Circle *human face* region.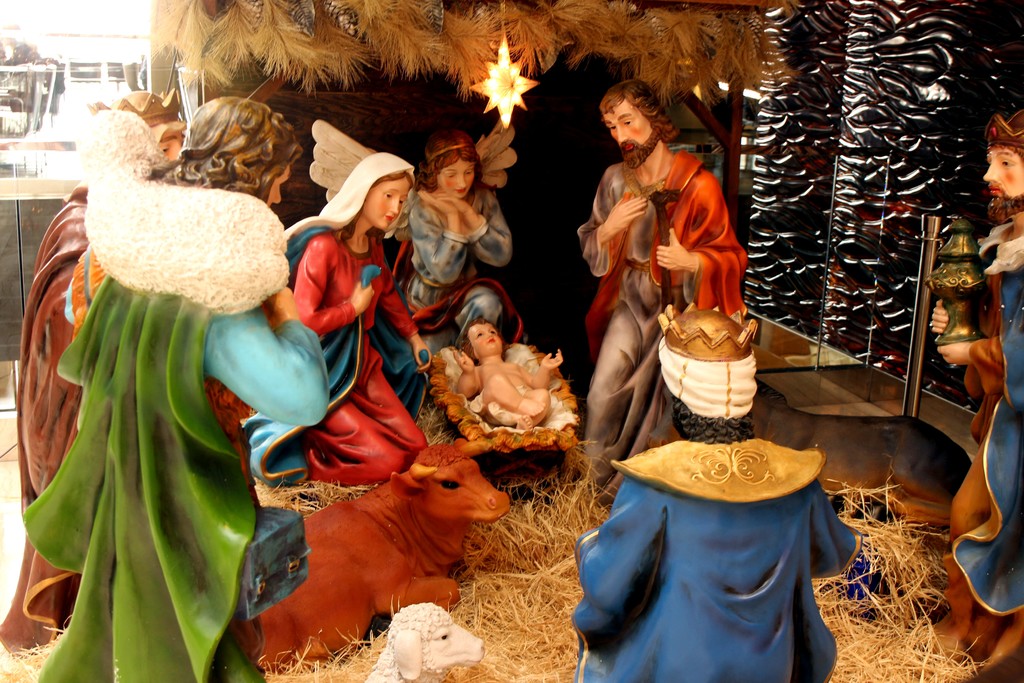
Region: (x1=364, y1=175, x2=410, y2=232).
